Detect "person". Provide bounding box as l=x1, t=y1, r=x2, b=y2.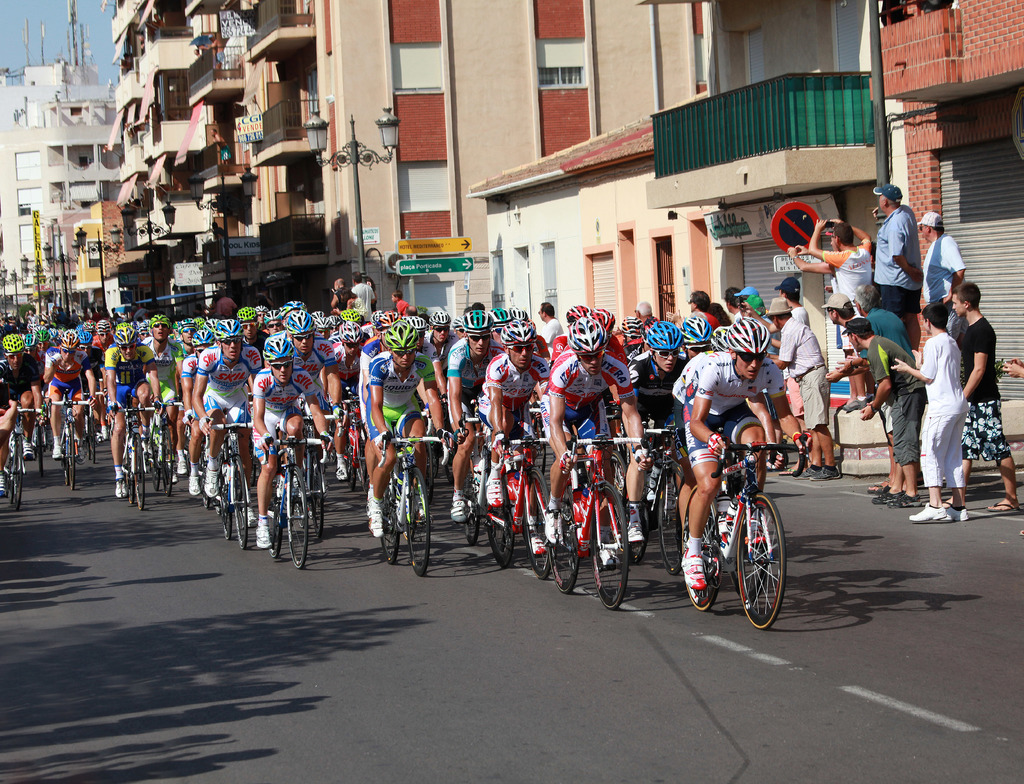
l=72, t=327, r=81, b=329.
